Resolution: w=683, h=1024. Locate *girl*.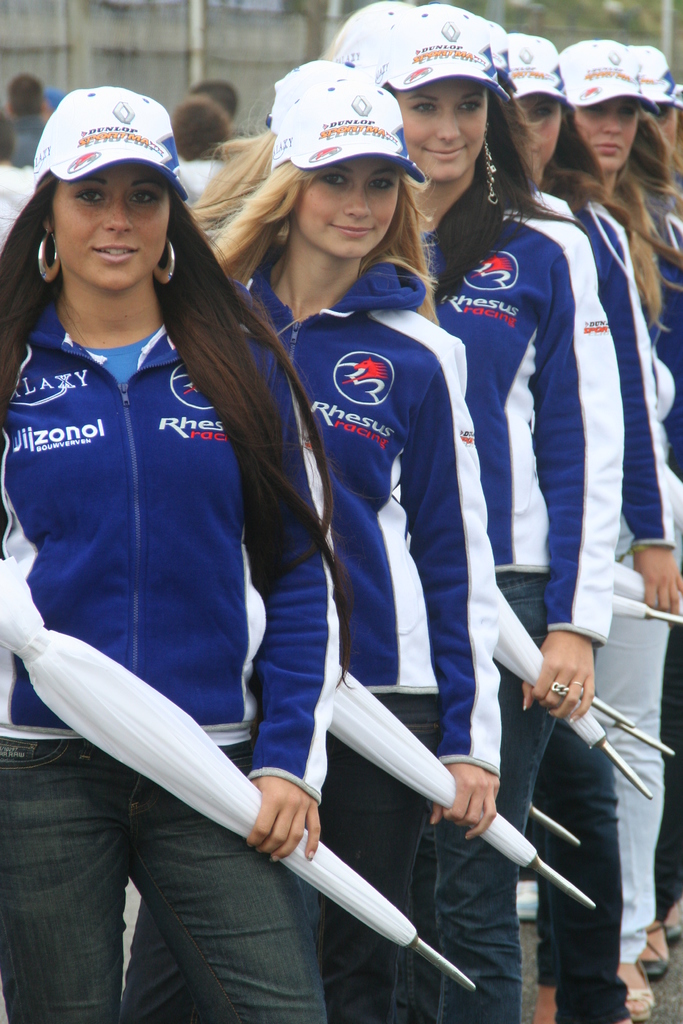
342, 15, 620, 1023.
